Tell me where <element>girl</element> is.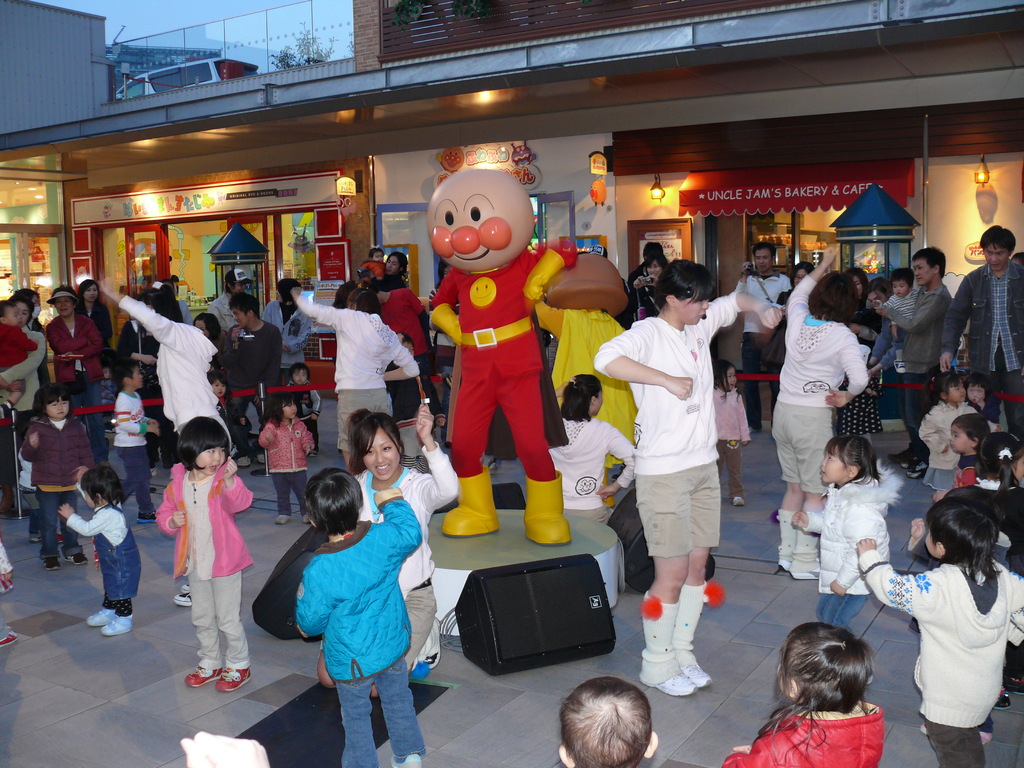
<element>girl</element> is at 18,386,96,575.
